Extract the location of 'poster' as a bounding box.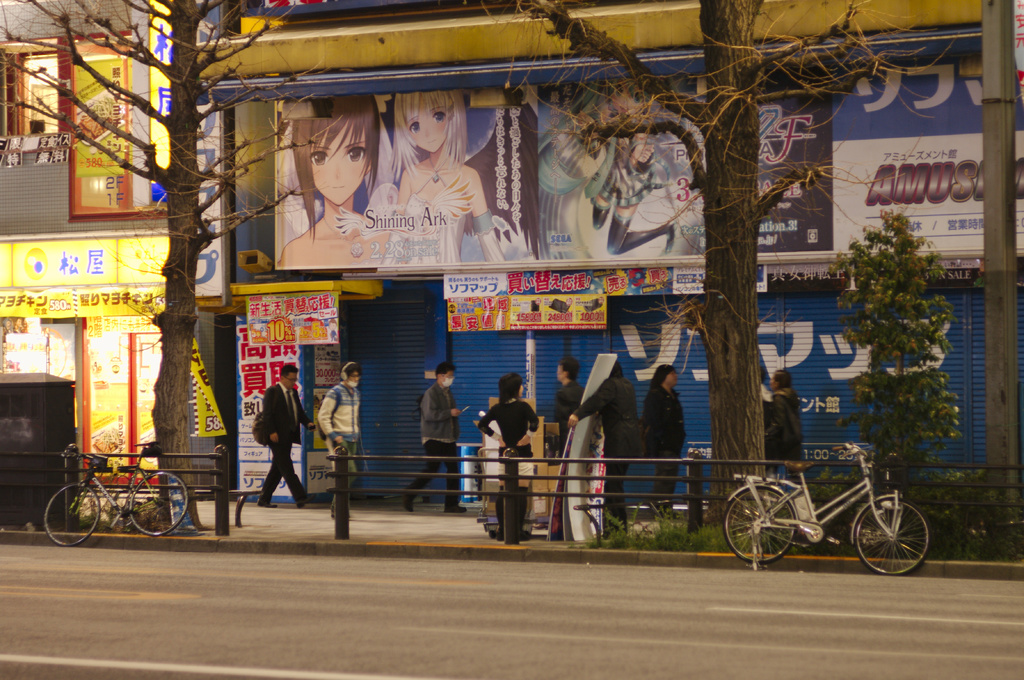
79 52 125 174.
